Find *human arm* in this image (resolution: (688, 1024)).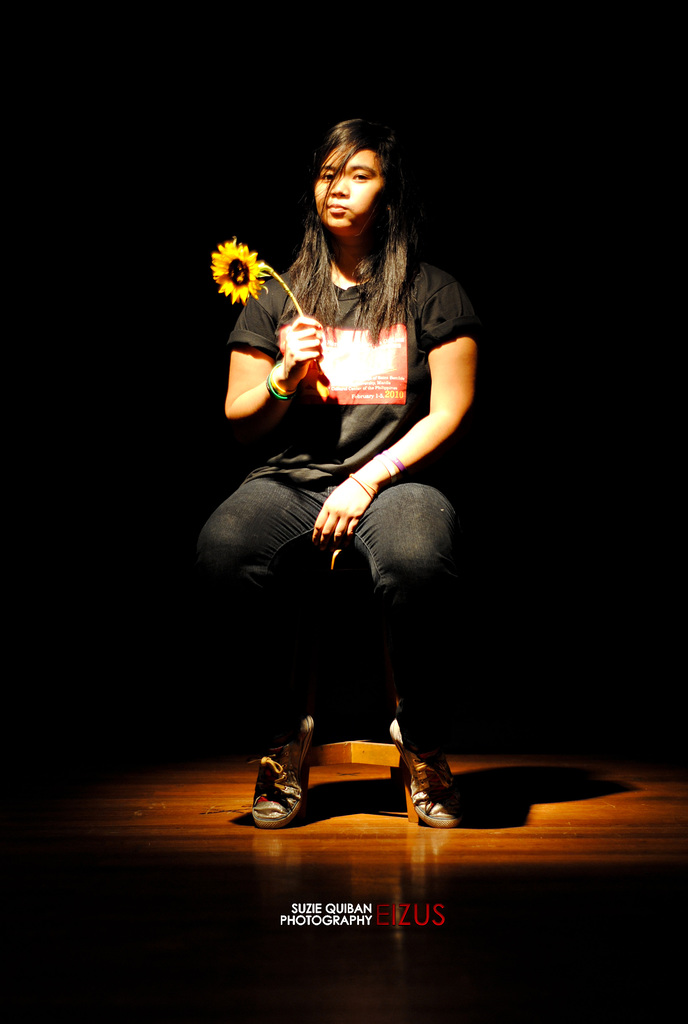
l=293, t=253, r=489, b=543.
